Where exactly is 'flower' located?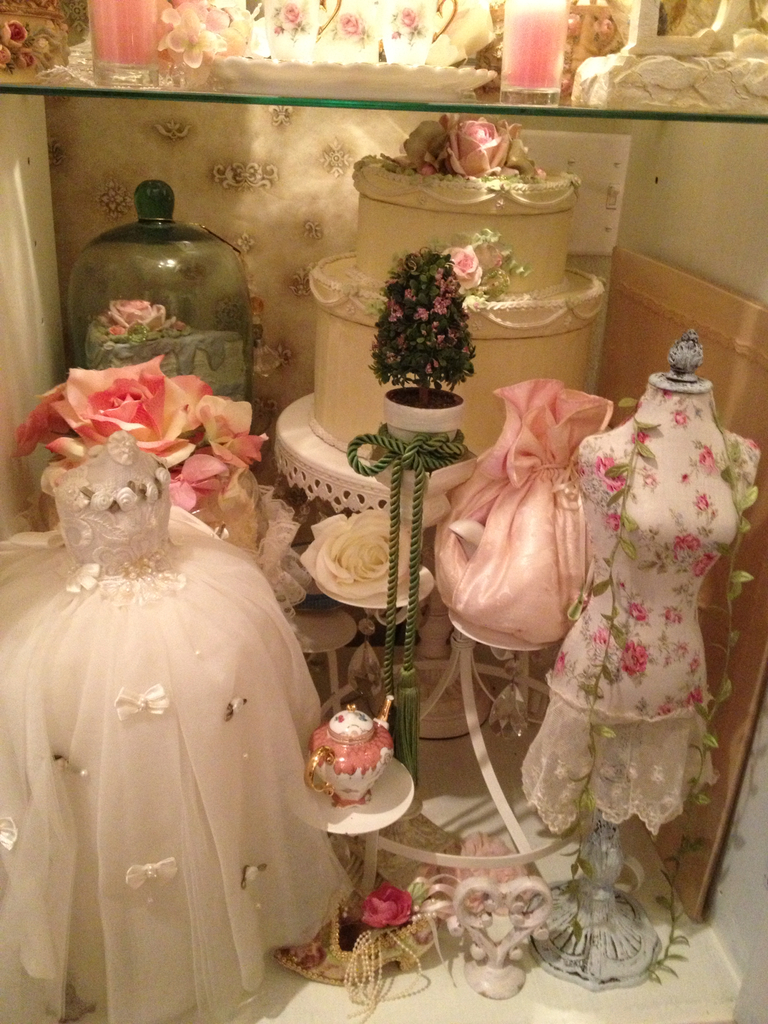
Its bounding box is crop(694, 550, 725, 584).
